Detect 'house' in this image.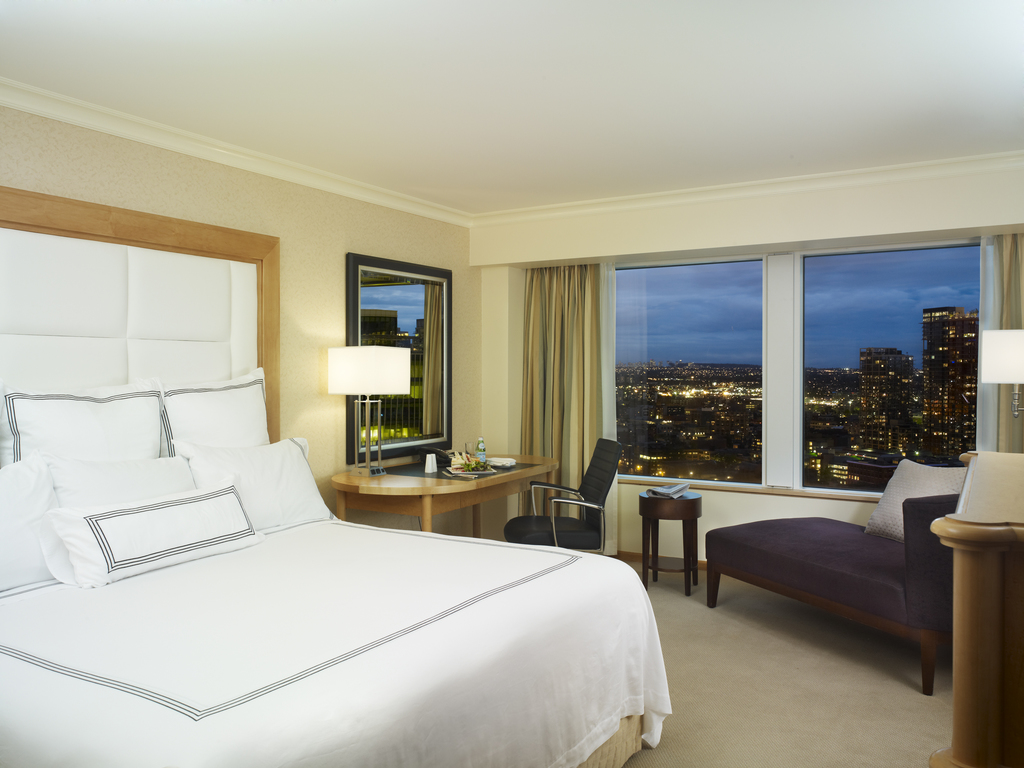
Detection: 936:312:974:437.
